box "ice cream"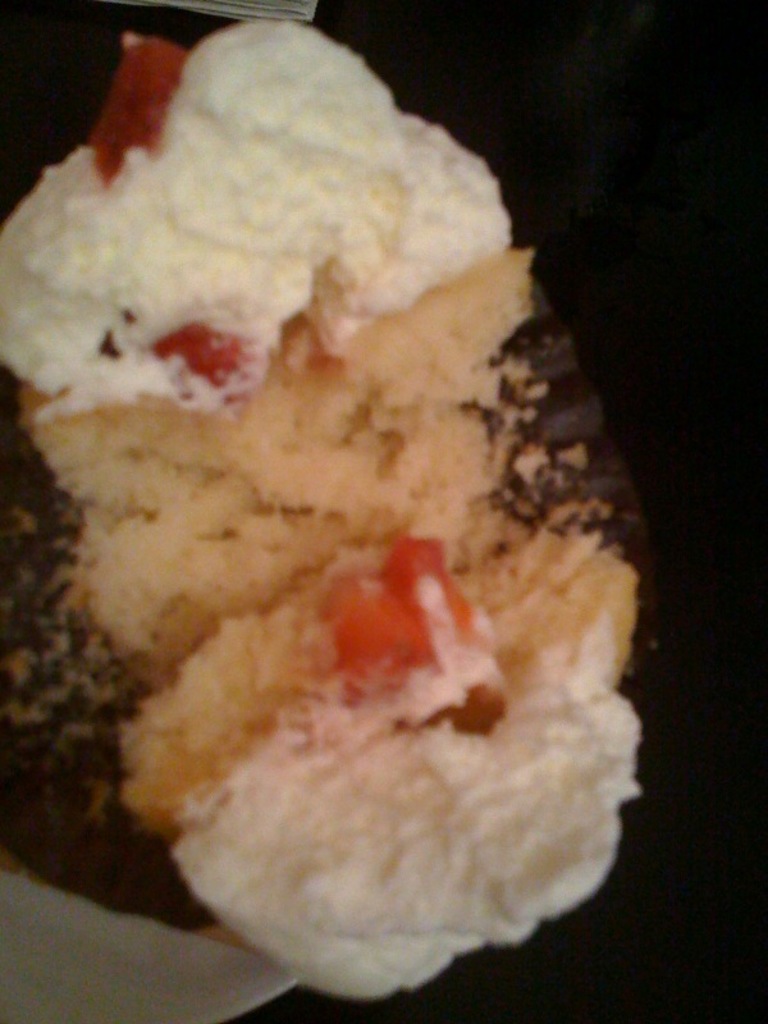
region(26, 8, 645, 977)
